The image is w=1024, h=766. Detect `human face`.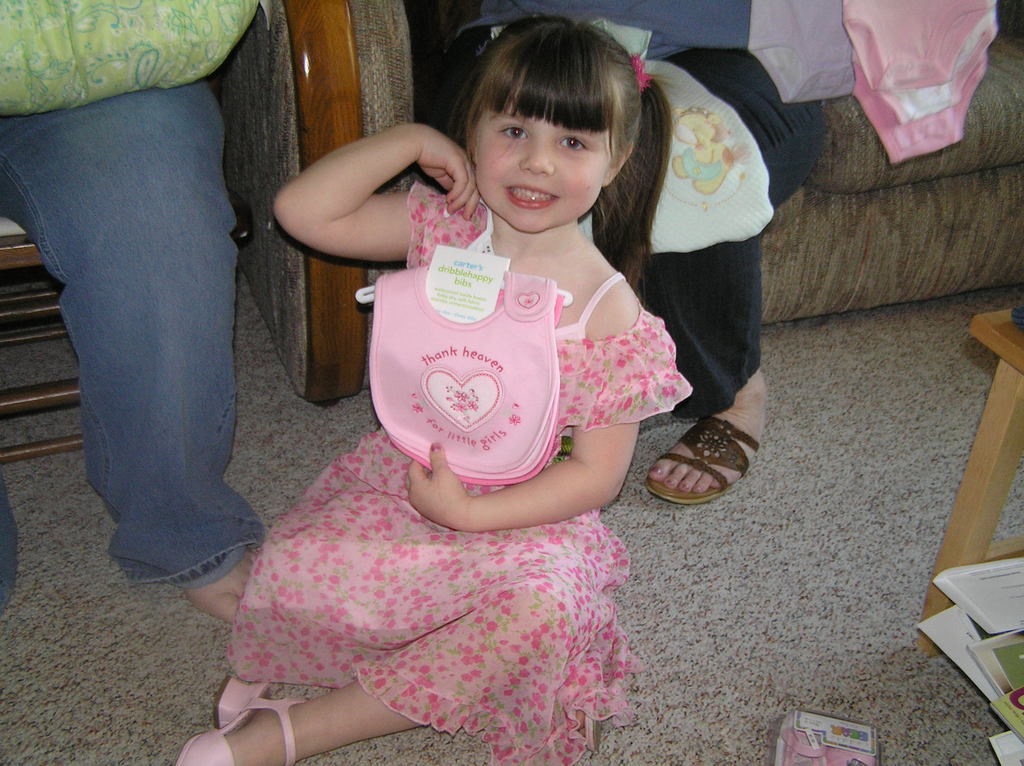
Detection: select_region(476, 84, 612, 235).
